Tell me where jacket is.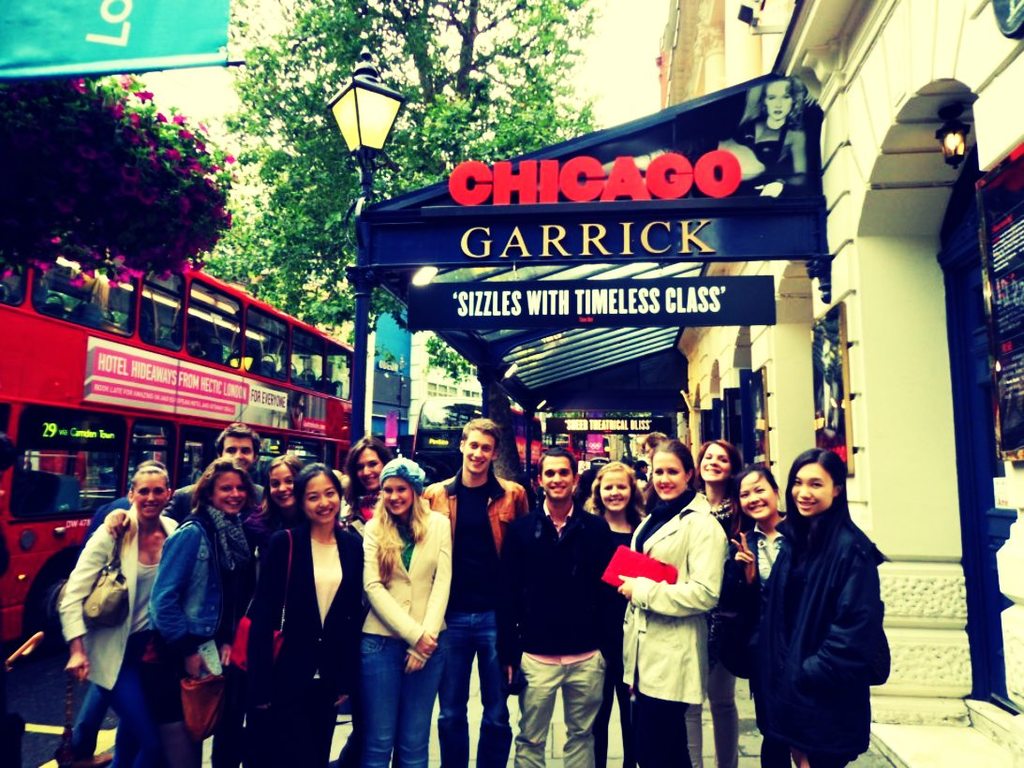
jacket is at <bbox>422, 464, 531, 558</bbox>.
